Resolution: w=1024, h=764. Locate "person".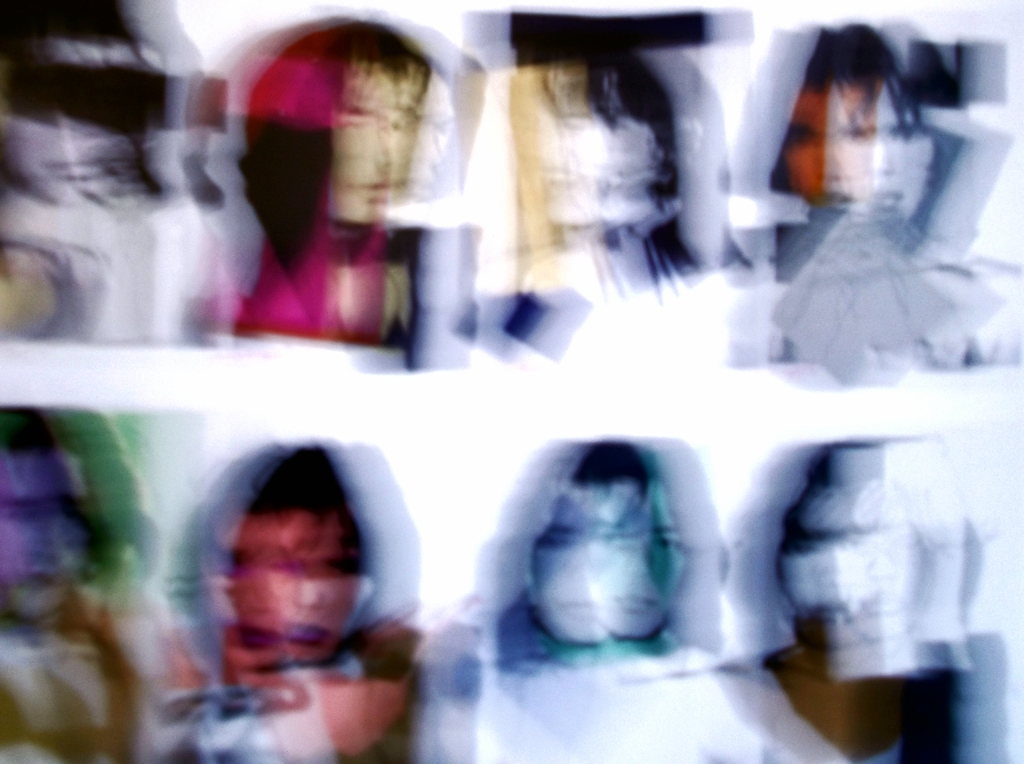
[173,442,431,763].
